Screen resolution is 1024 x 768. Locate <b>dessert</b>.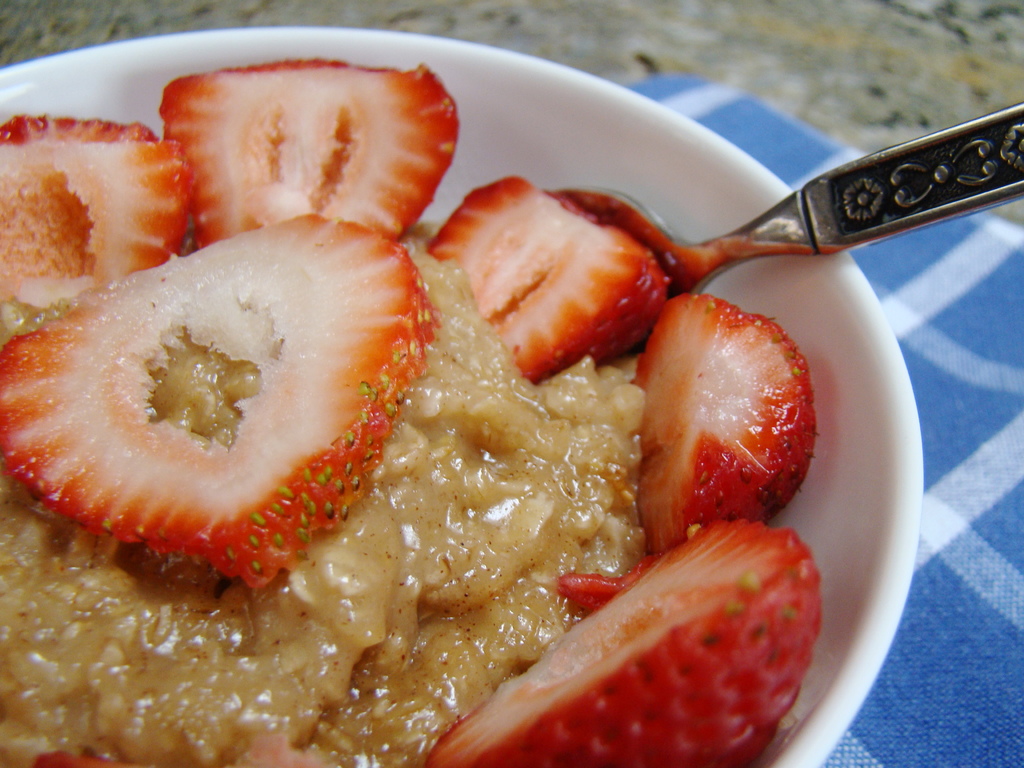
(426, 524, 815, 767).
